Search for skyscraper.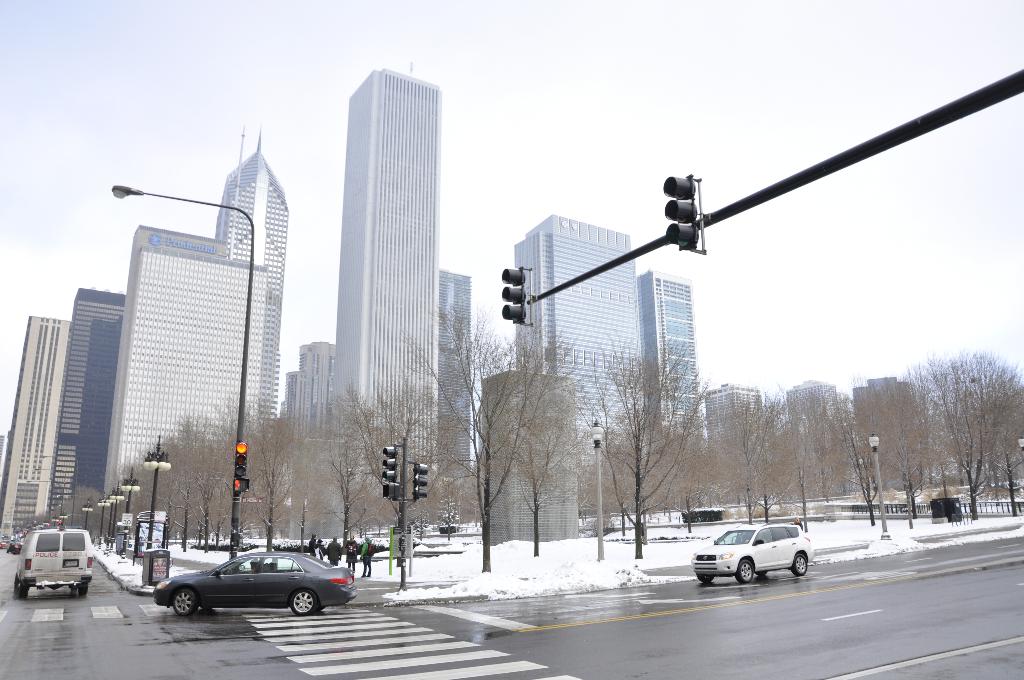
Found at locate(214, 122, 289, 431).
